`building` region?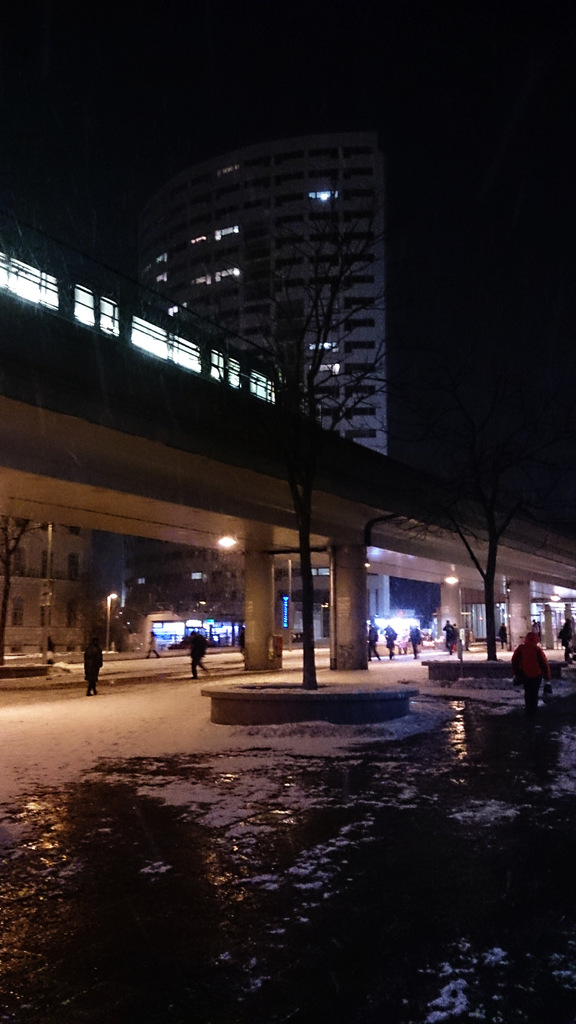
[x1=122, y1=123, x2=406, y2=652]
